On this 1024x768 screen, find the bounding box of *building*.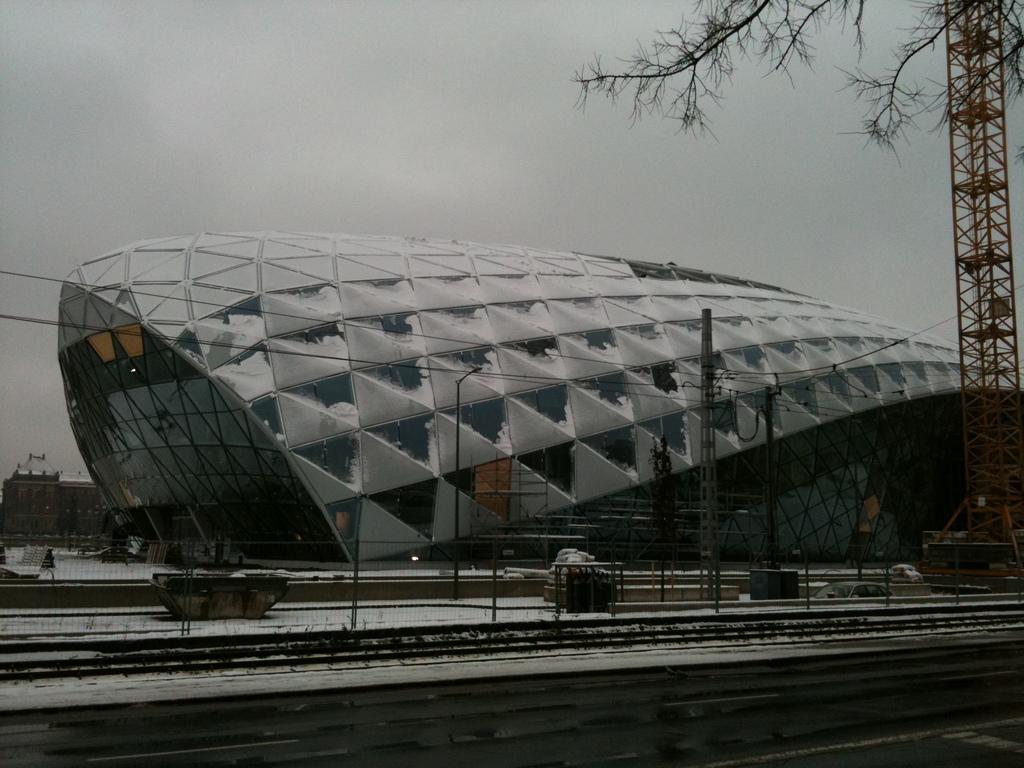
Bounding box: detection(0, 457, 138, 554).
